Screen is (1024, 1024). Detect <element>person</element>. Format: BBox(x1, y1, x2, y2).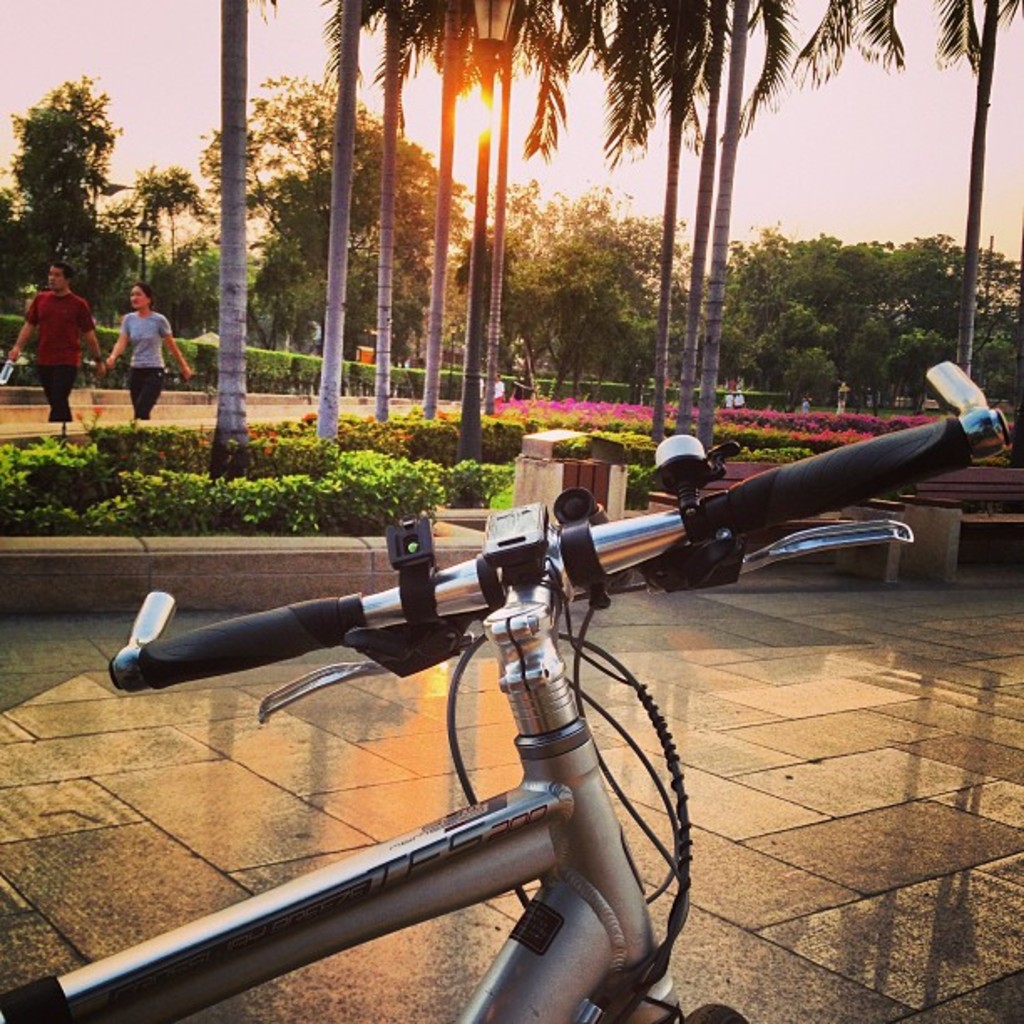
BBox(499, 370, 505, 400).
